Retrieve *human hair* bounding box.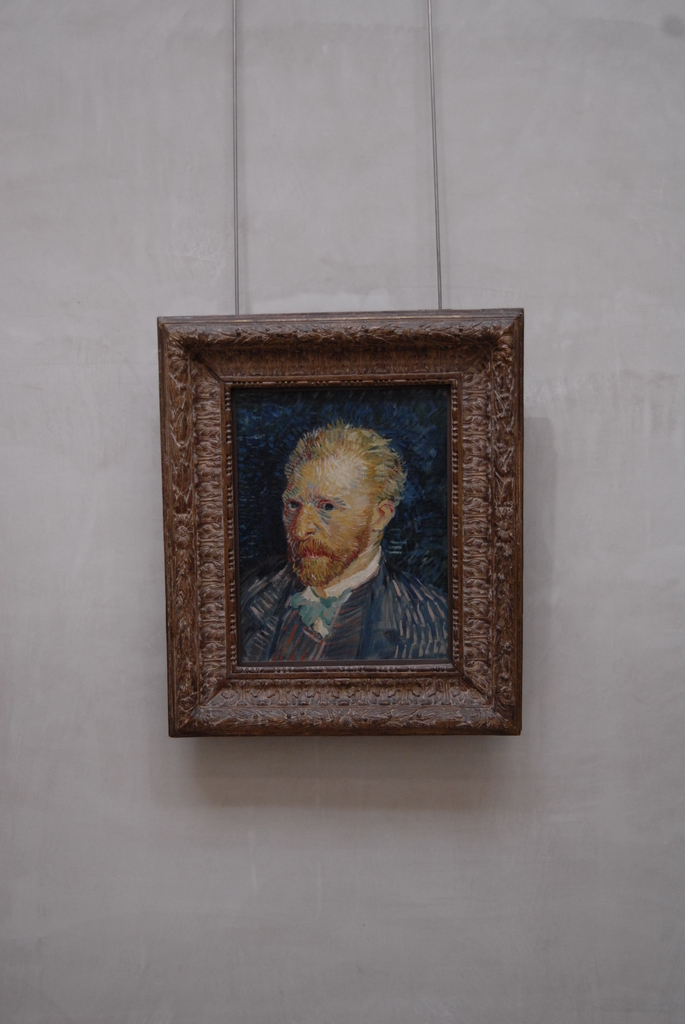
Bounding box: {"x1": 278, "y1": 433, "x2": 402, "y2": 517}.
